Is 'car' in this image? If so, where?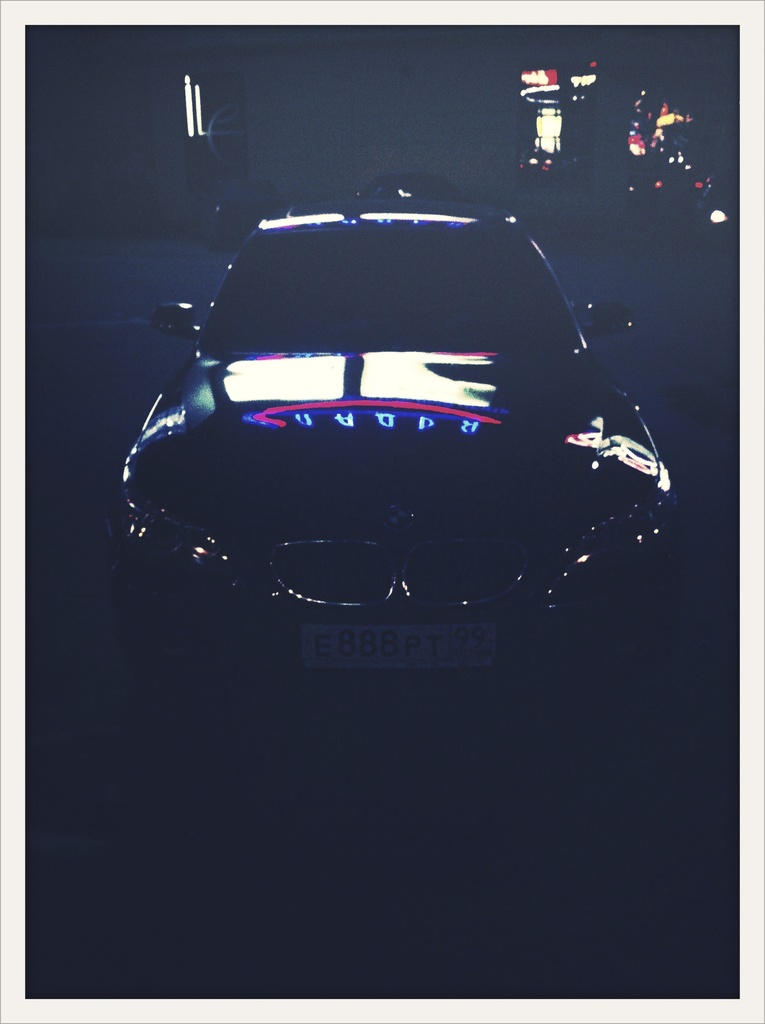
Yes, at bbox(118, 195, 683, 669).
